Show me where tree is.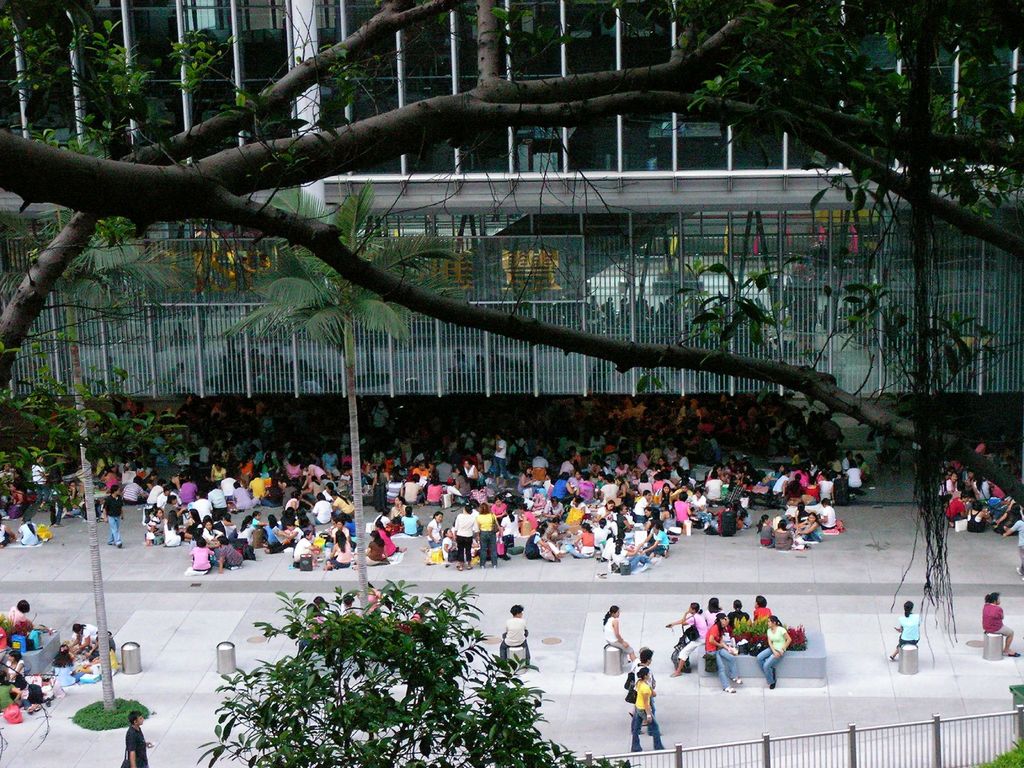
tree is at 0:209:199:712.
